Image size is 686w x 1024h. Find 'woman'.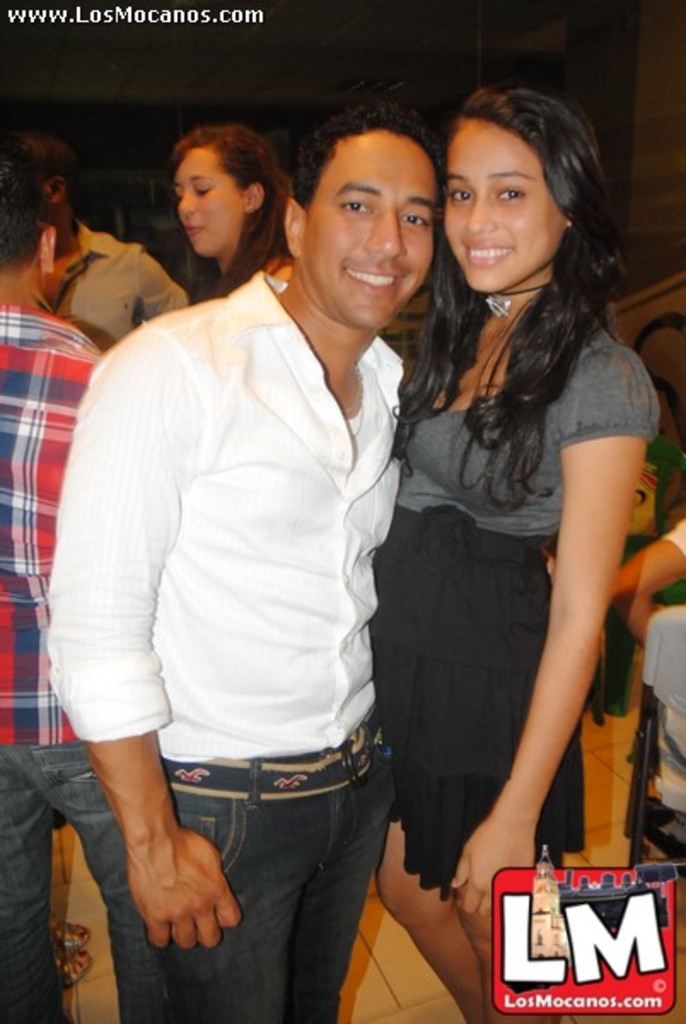
(x1=358, y1=82, x2=660, y2=976).
